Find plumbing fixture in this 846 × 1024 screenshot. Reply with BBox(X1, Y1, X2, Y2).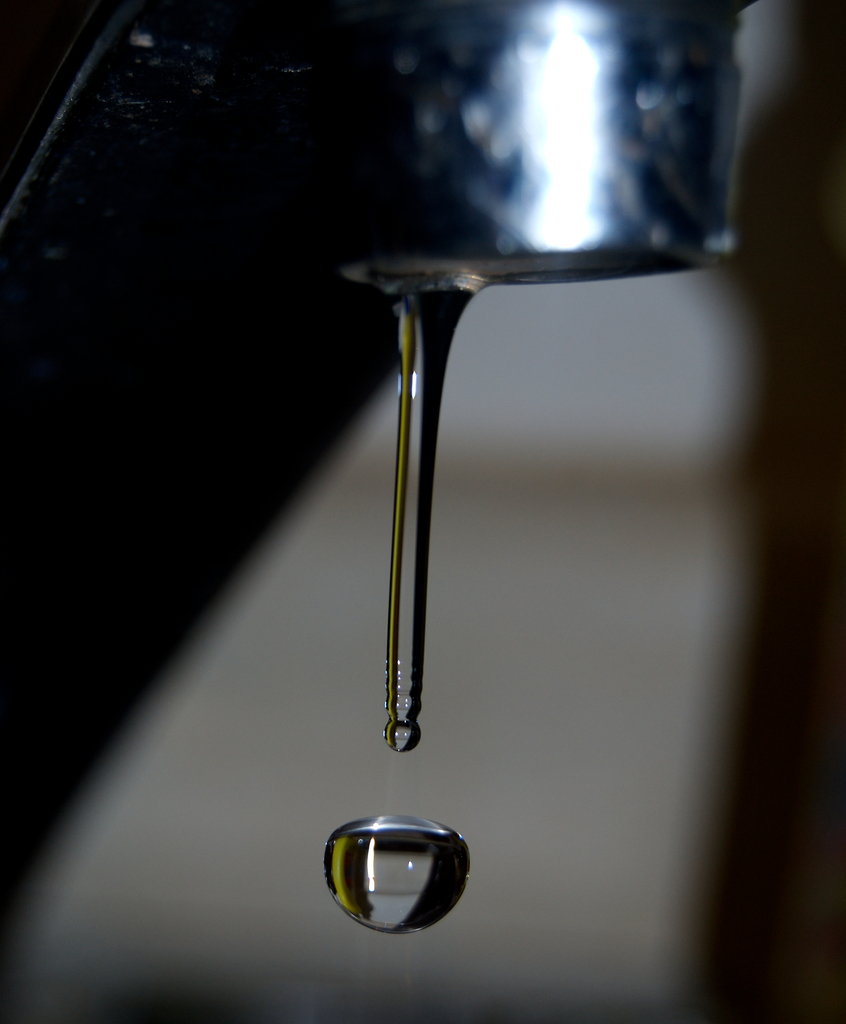
BBox(346, 251, 739, 754).
